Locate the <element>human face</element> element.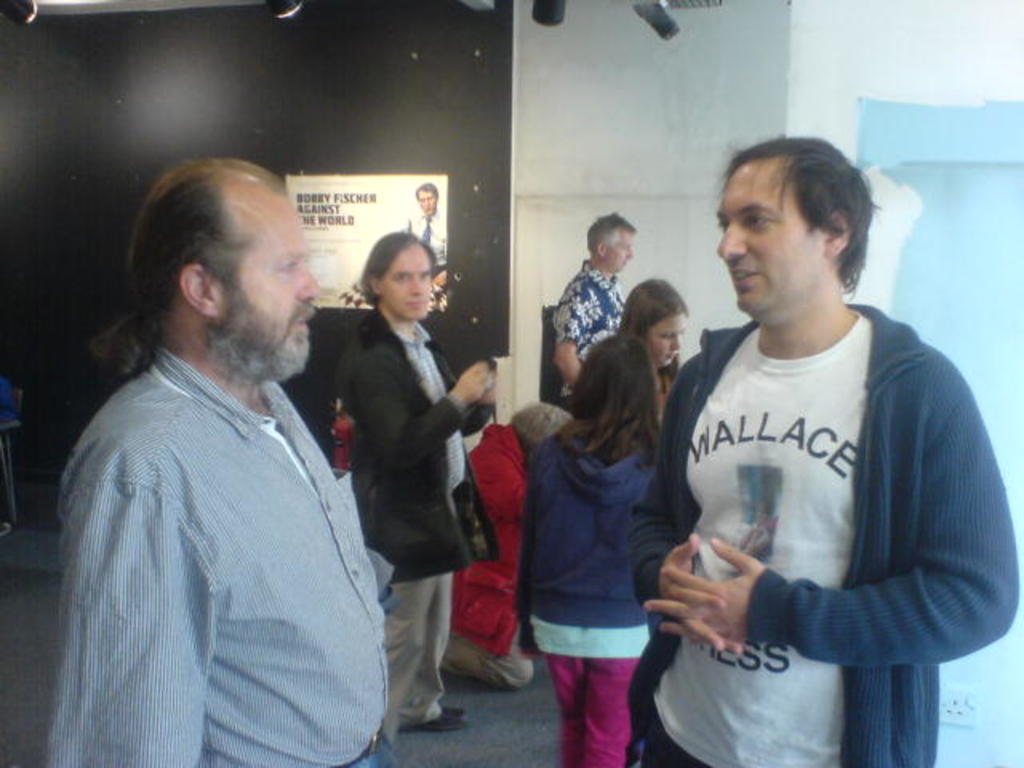
Element bbox: pyautogui.locateOnScreen(381, 248, 437, 318).
